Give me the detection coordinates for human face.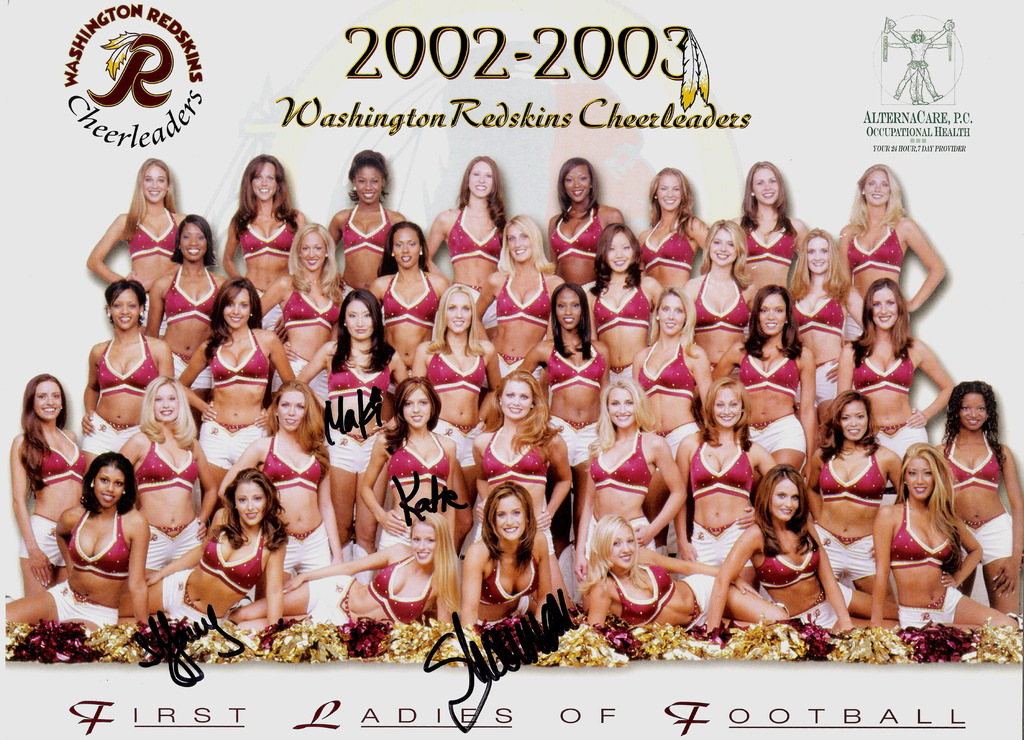
detection(38, 381, 62, 425).
